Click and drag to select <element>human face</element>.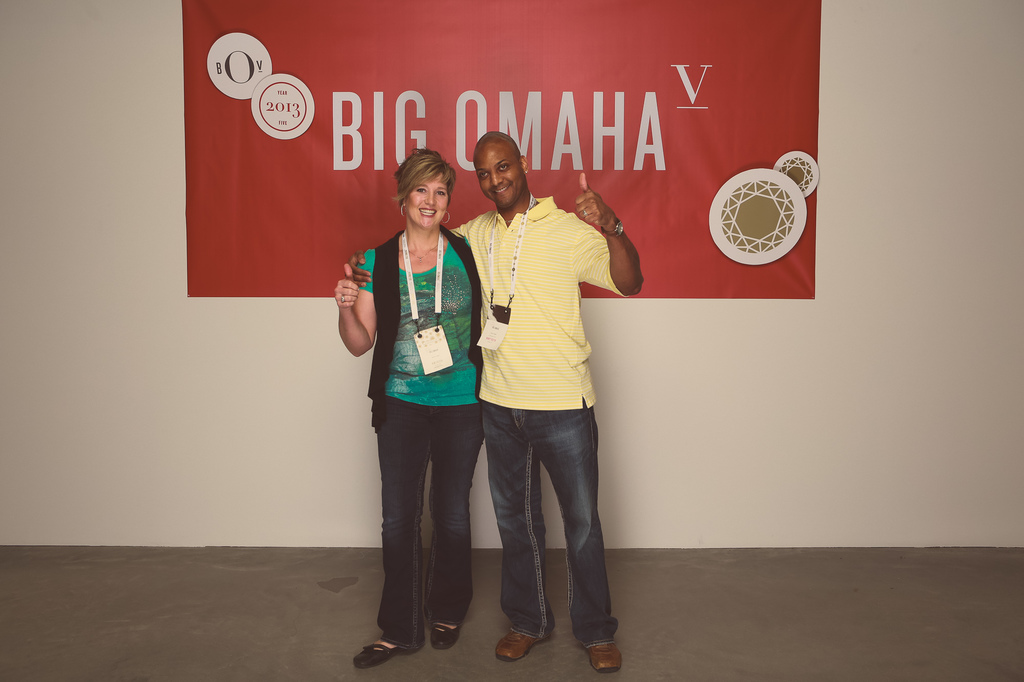
Selection: 474,147,525,207.
